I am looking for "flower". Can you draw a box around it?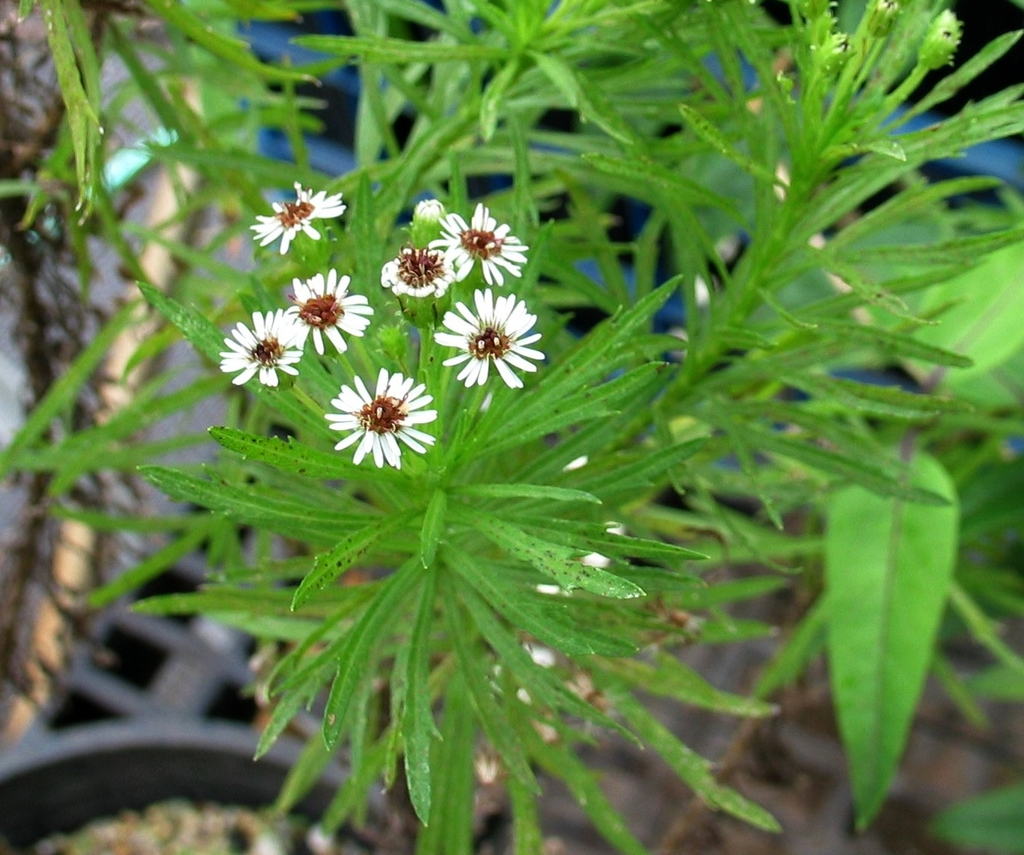
Sure, the bounding box is [left=285, top=262, right=373, bottom=357].
